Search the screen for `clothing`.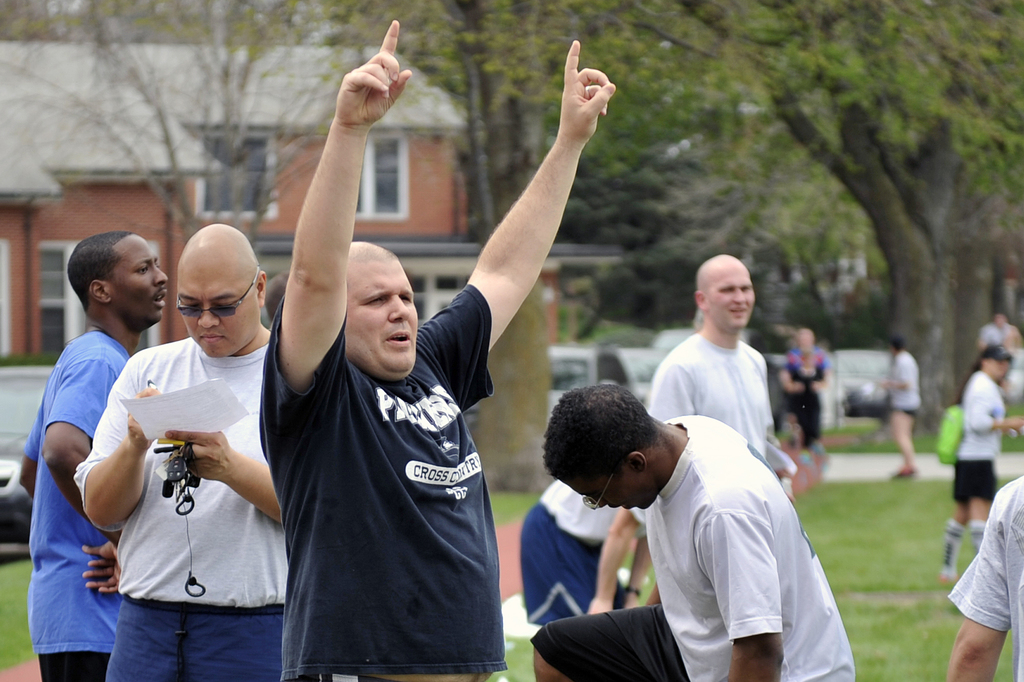
Found at box=[650, 335, 776, 488].
